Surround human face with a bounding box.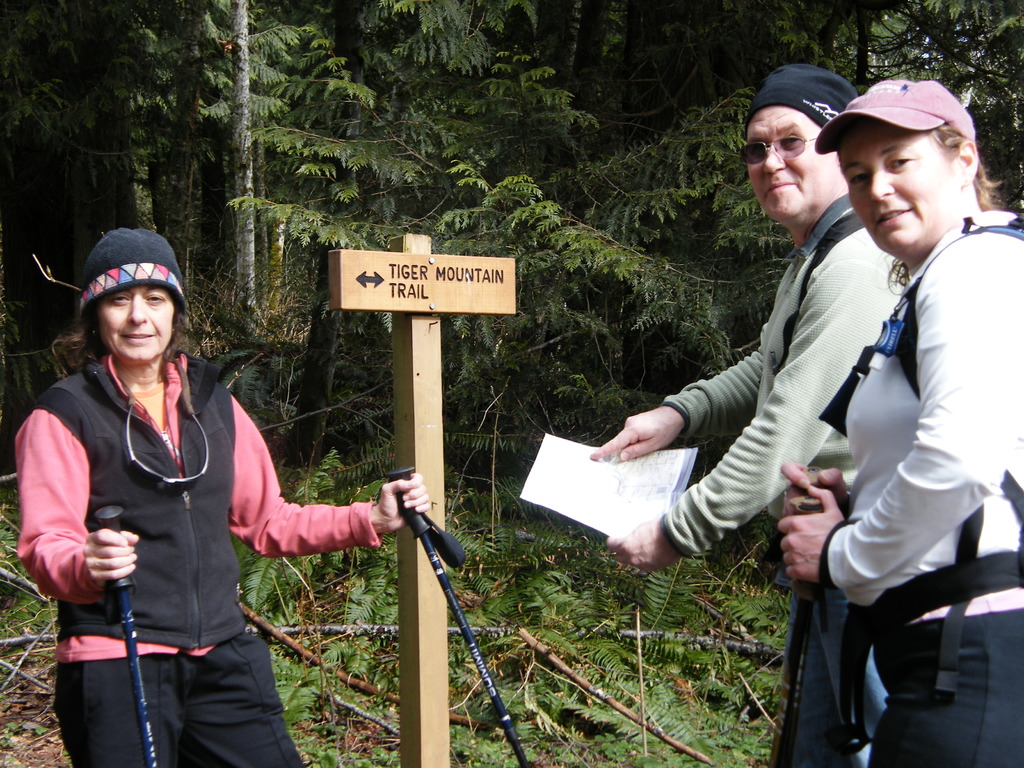
(x1=851, y1=127, x2=952, y2=251).
